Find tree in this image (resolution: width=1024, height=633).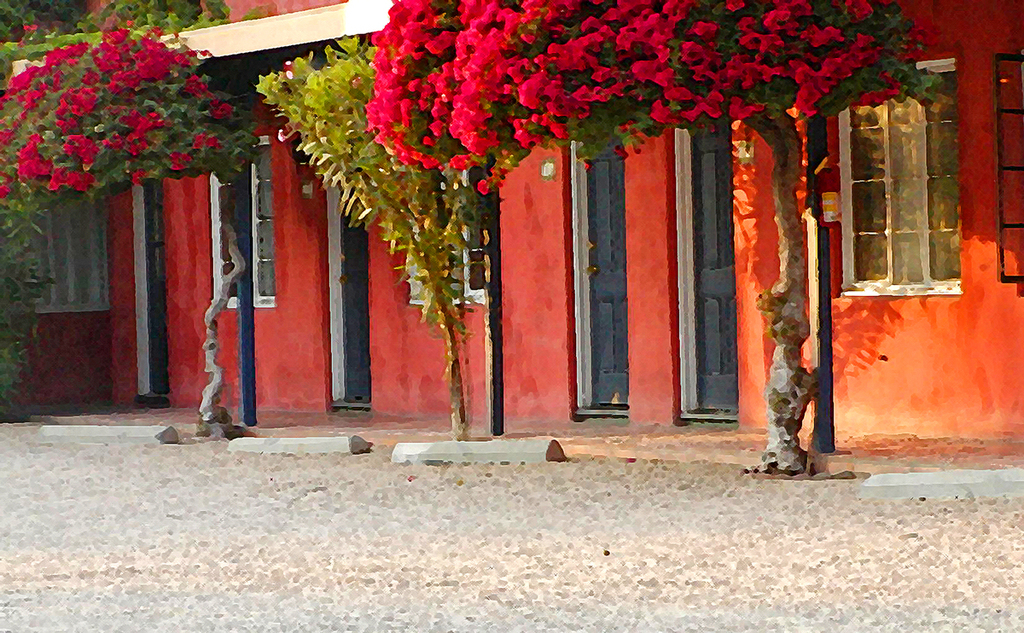
265/41/511/425.
